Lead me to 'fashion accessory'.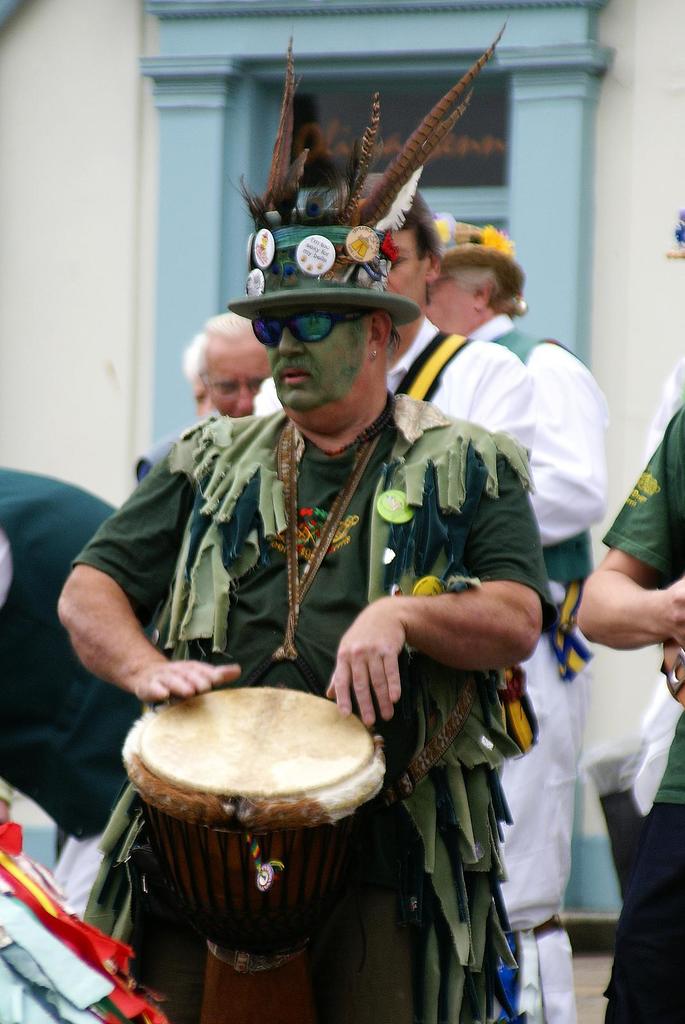
Lead to (224, 17, 508, 328).
